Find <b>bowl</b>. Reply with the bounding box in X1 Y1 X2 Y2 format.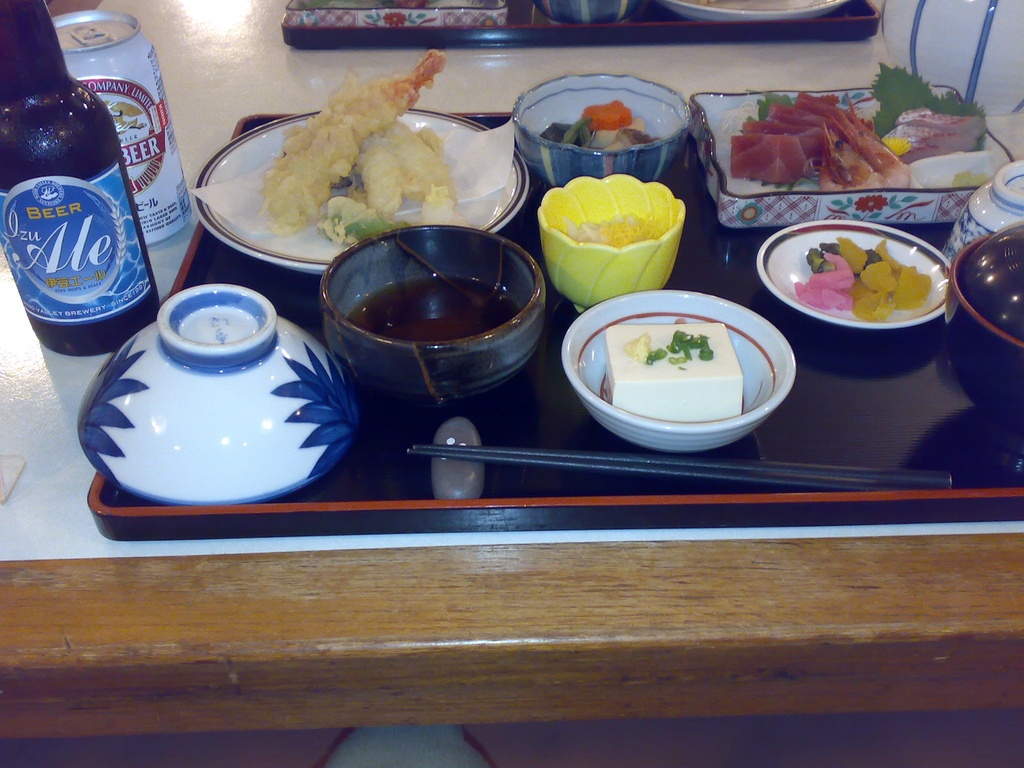
324 222 543 403.
